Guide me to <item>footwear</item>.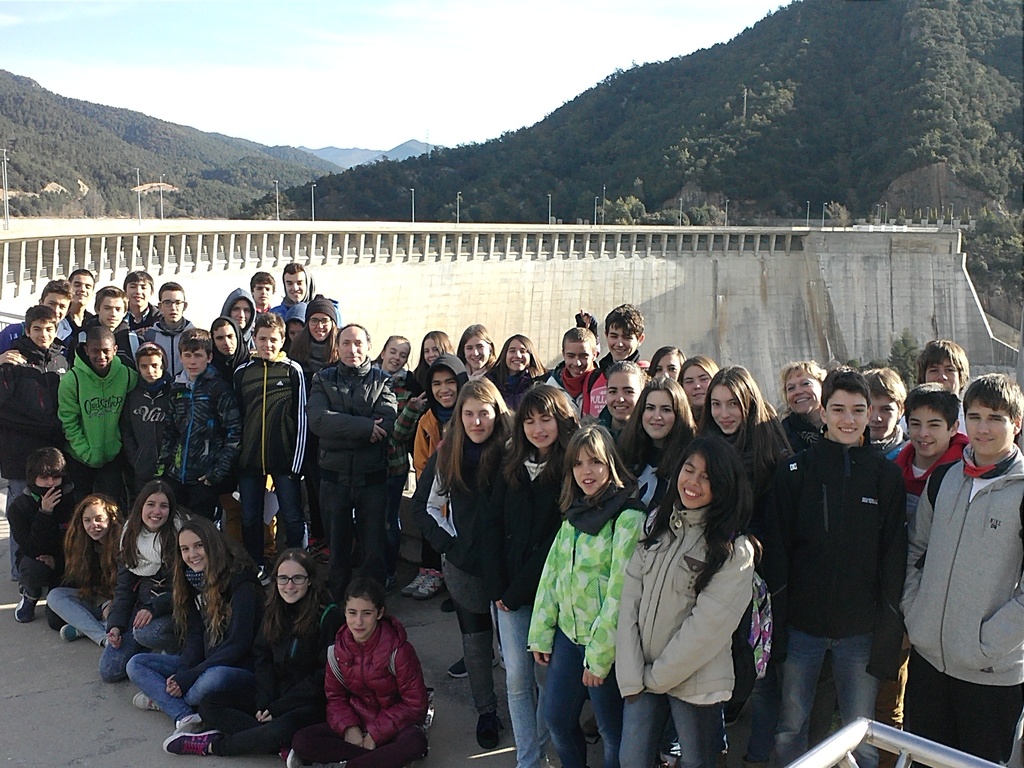
Guidance: {"left": 451, "top": 650, "right": 497, "bottom": 676}.
